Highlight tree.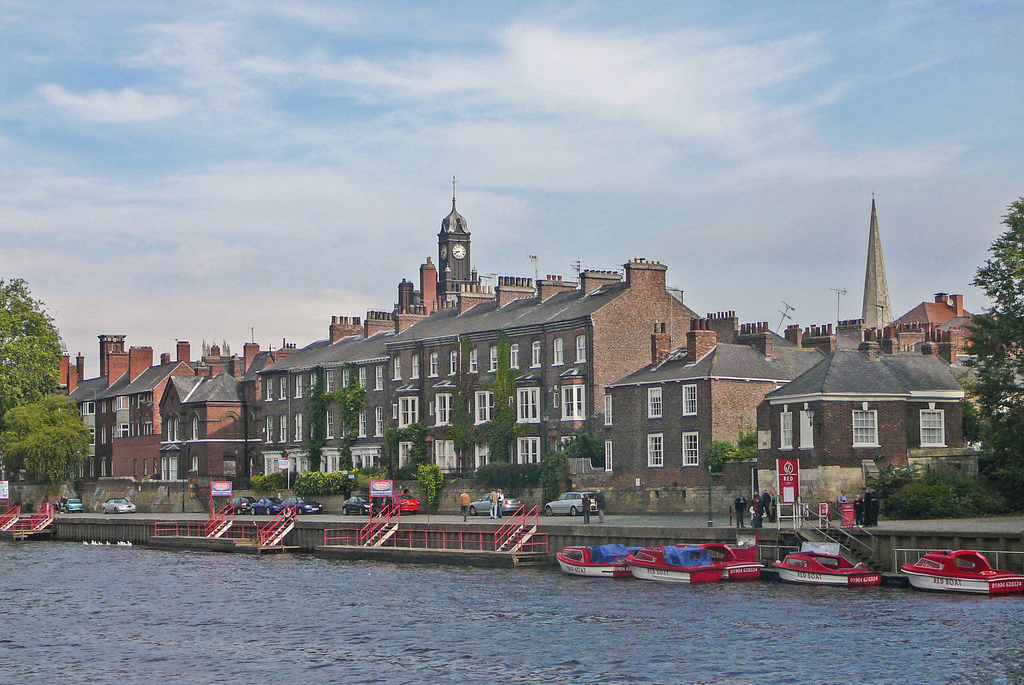
Highlighted region: [700, 424, 764, 474].
